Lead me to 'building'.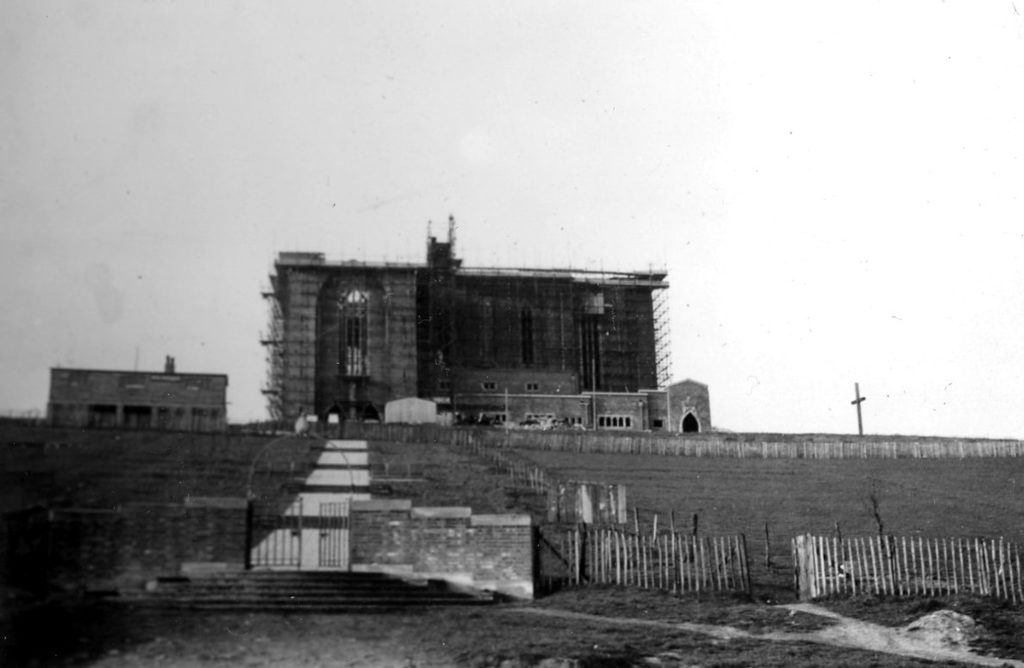
Lead to (257, 219, 713, 433).
